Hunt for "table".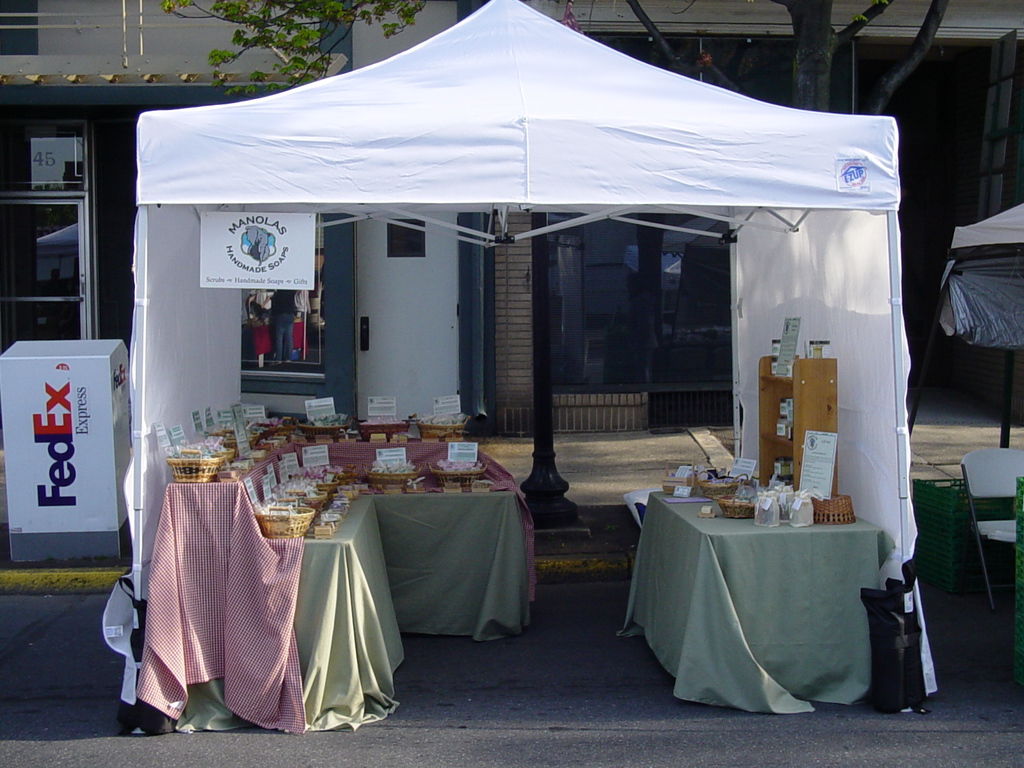
Hunted down at 132 405 538 737.
